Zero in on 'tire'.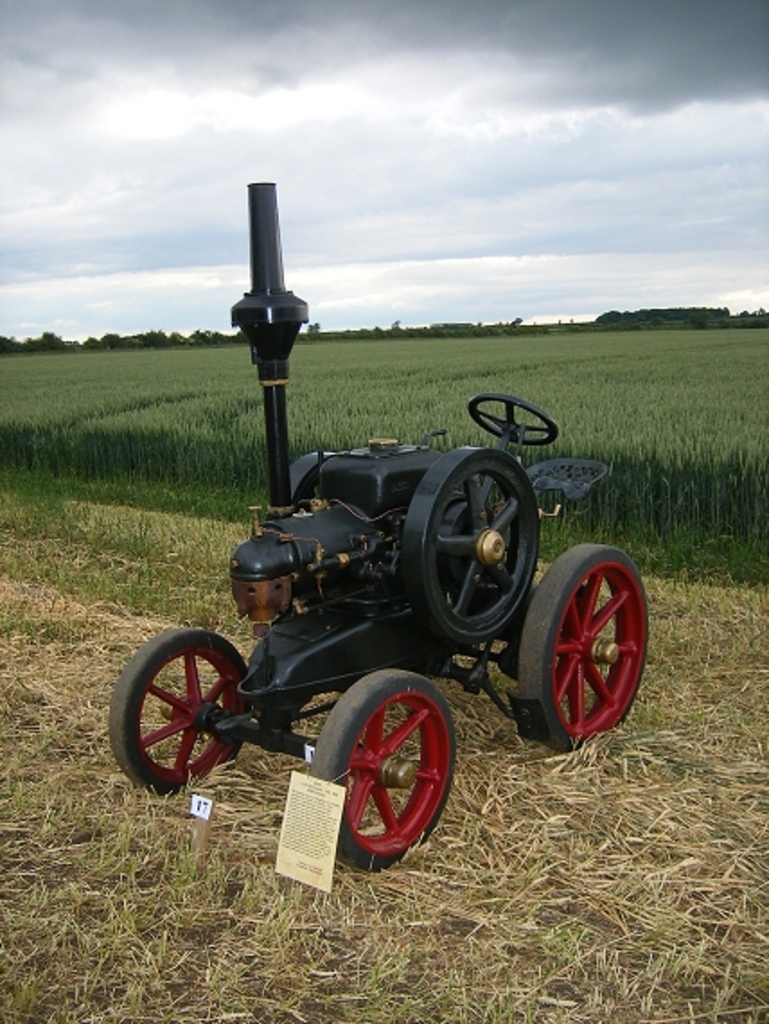
Zeroed in: bbox=[307, 665, 458, 871].
